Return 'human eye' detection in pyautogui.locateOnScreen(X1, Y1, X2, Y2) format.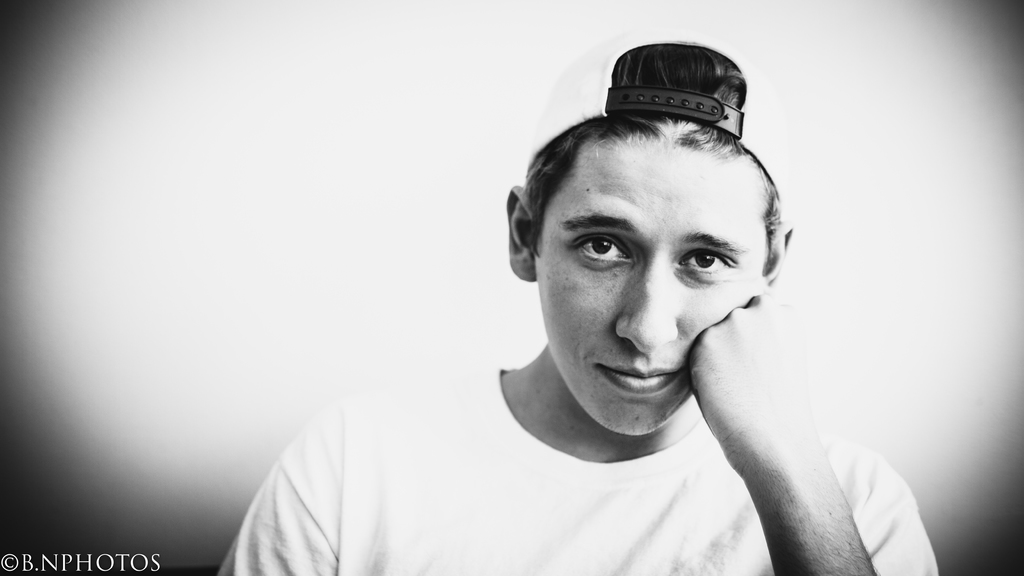
pyautogui.locateOnScreen(674, 246, 736, 277).
